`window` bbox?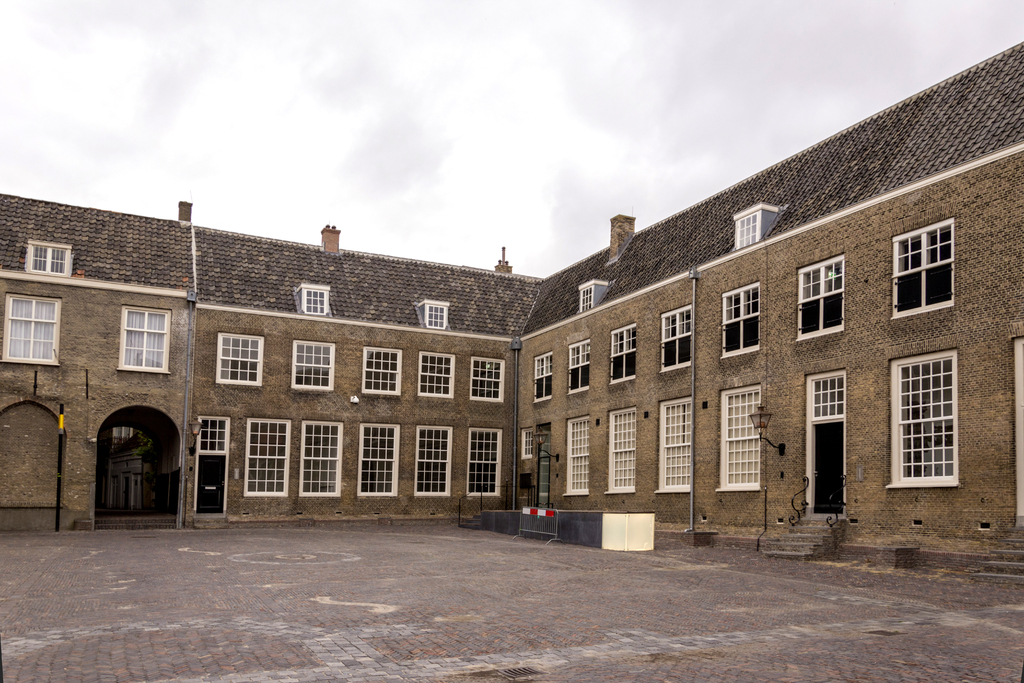
{"x1": 216, "y1": 332, "x2": 263, "y2": 388}
